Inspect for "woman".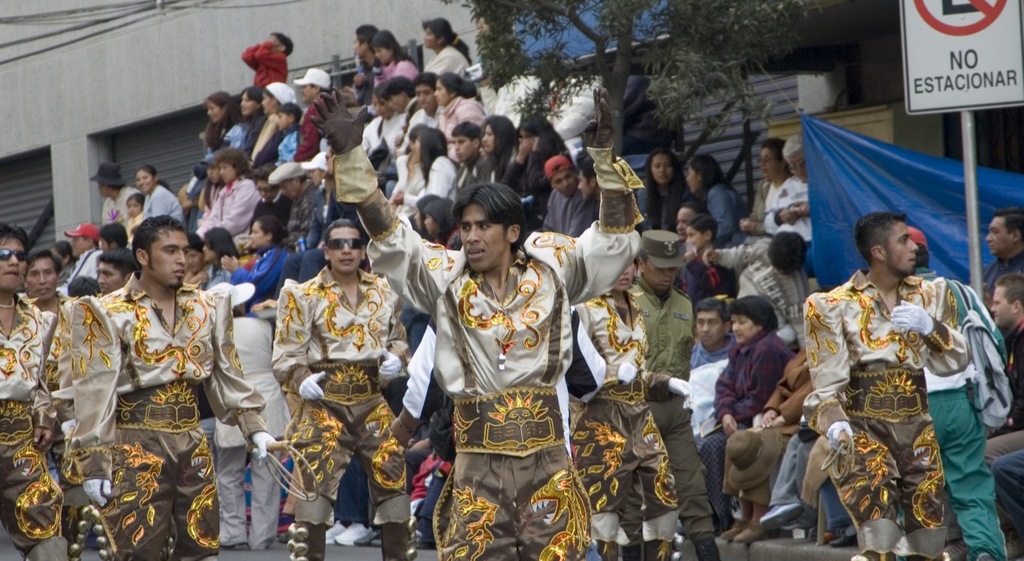
Inspection: (left=762, top=132, right=816, bottom=280).
